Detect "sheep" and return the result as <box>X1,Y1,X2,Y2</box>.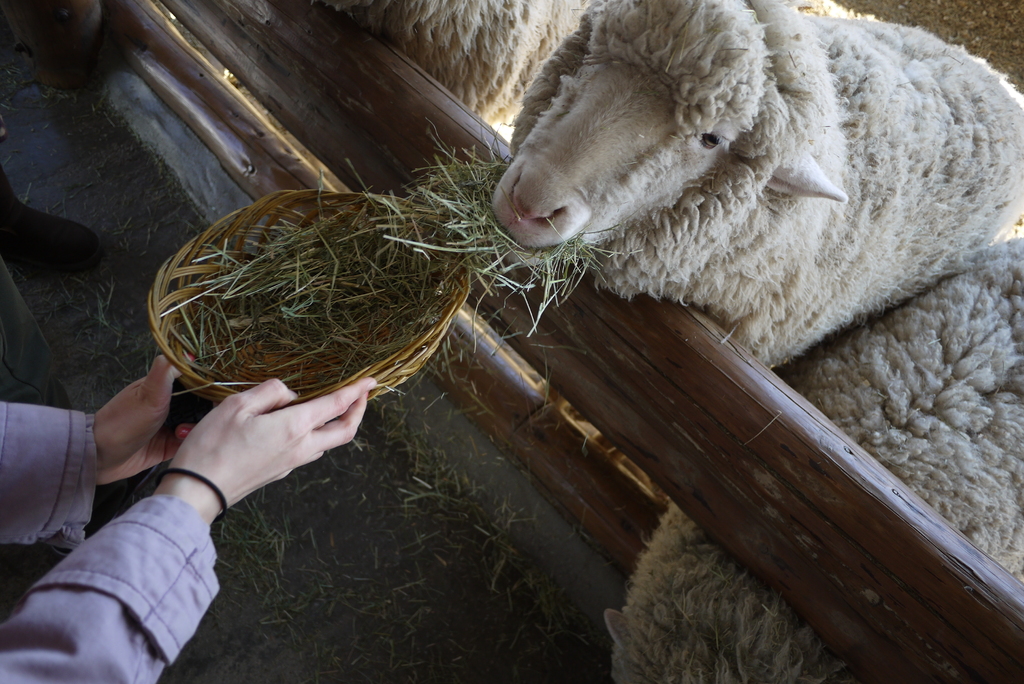
<box>492,0,1023,371</box>.
